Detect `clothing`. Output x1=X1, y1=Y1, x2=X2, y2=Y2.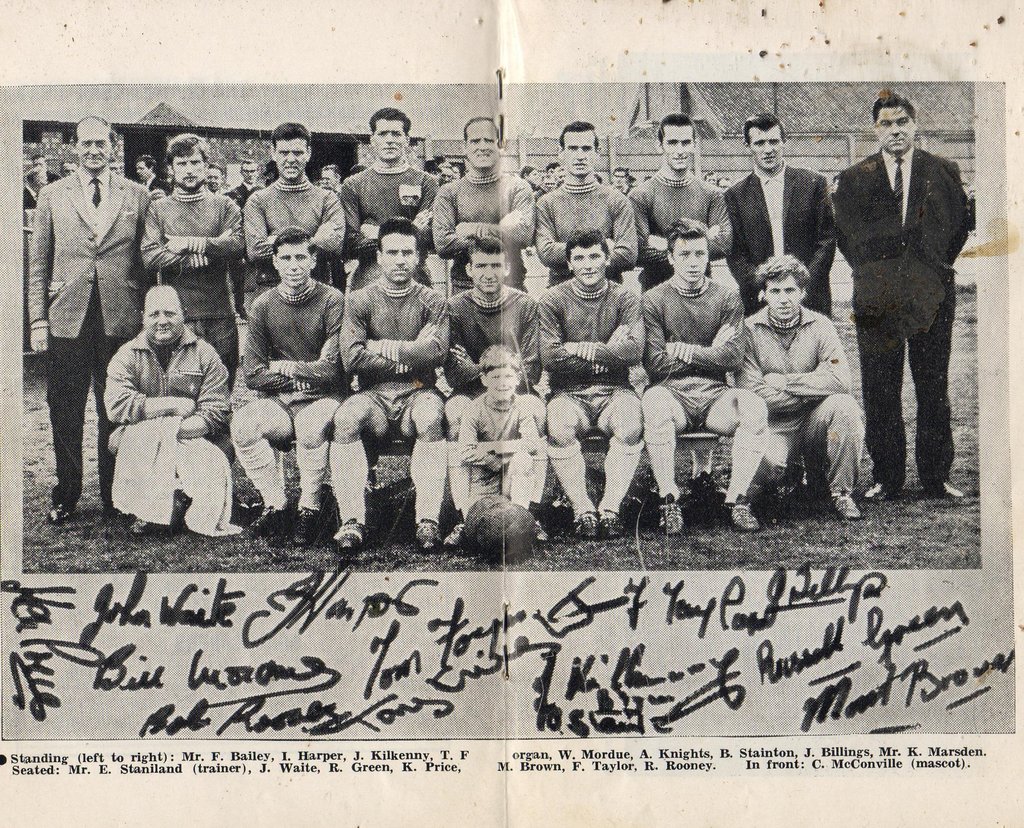
x1=241, y1=179, x2=352, y2=273.
